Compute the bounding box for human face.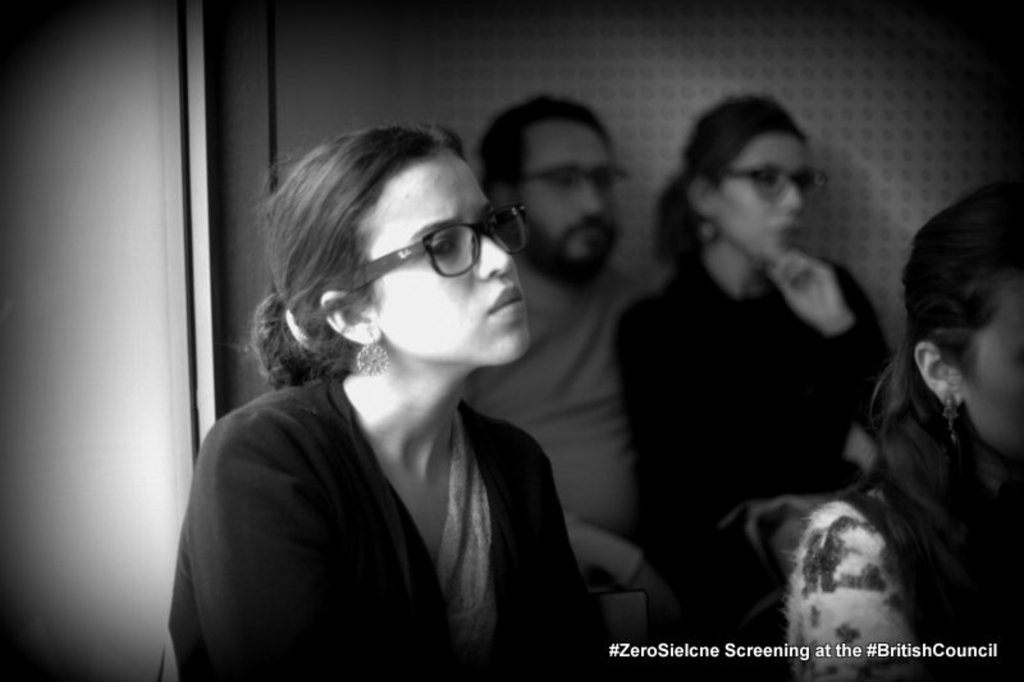
[709, 131, 812, 266].
